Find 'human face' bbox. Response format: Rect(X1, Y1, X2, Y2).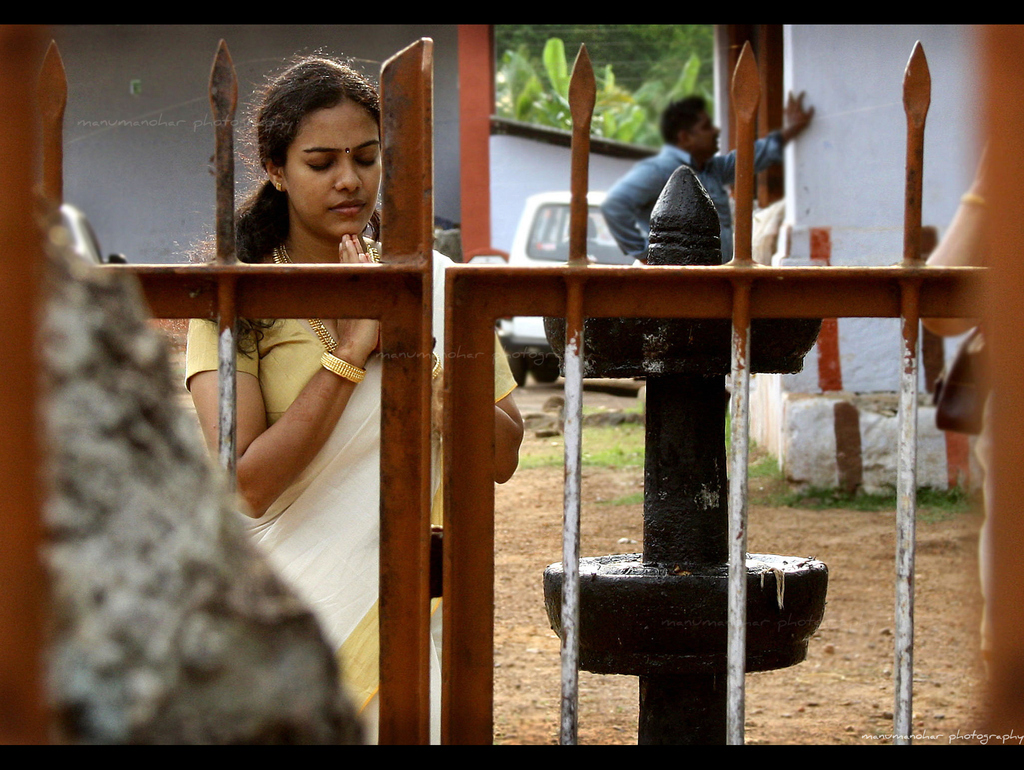
Rect(685, 113, 721, 153).
